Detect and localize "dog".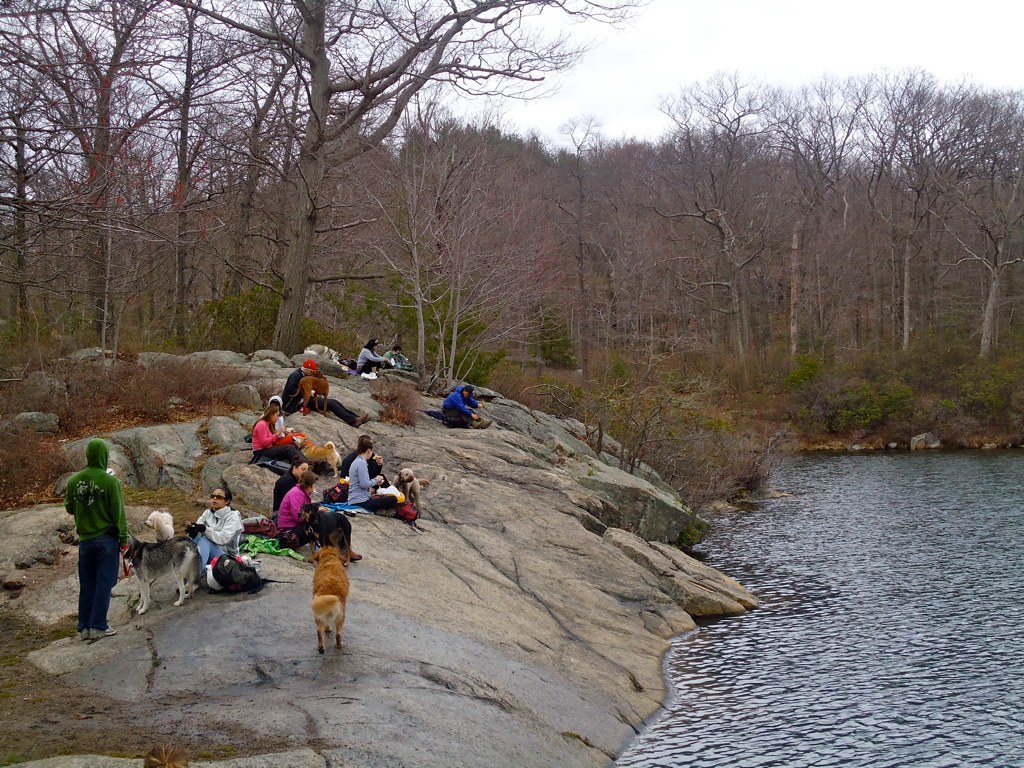
Localized at {"left": 144, "top": 509, "right": 177, "bottom": 544}.
